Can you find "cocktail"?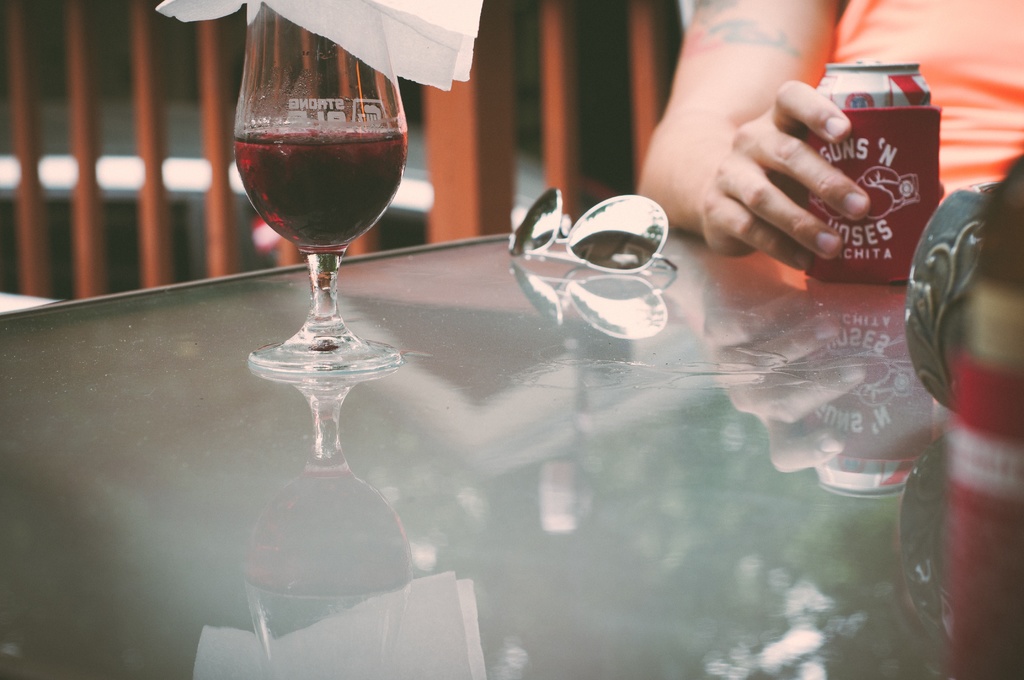
Yes, bounding box: [x1=236, y1=0, x2=410, y2=375].
